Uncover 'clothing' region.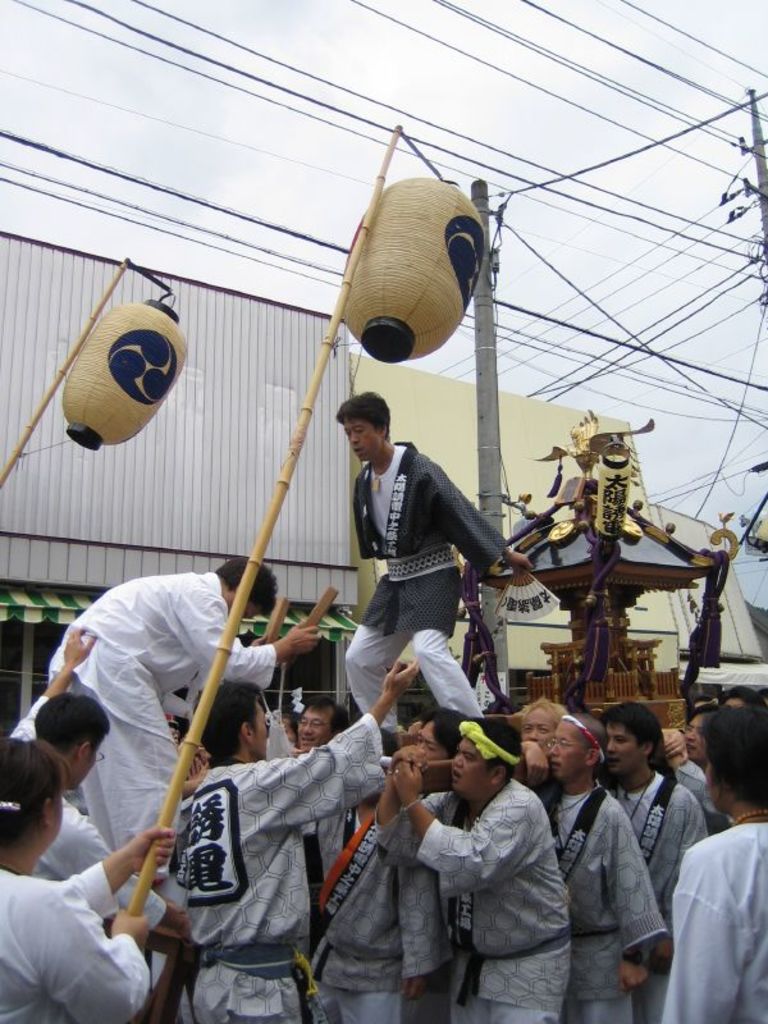
Uncovered: bbox=(172, 701, 403, 1023).
